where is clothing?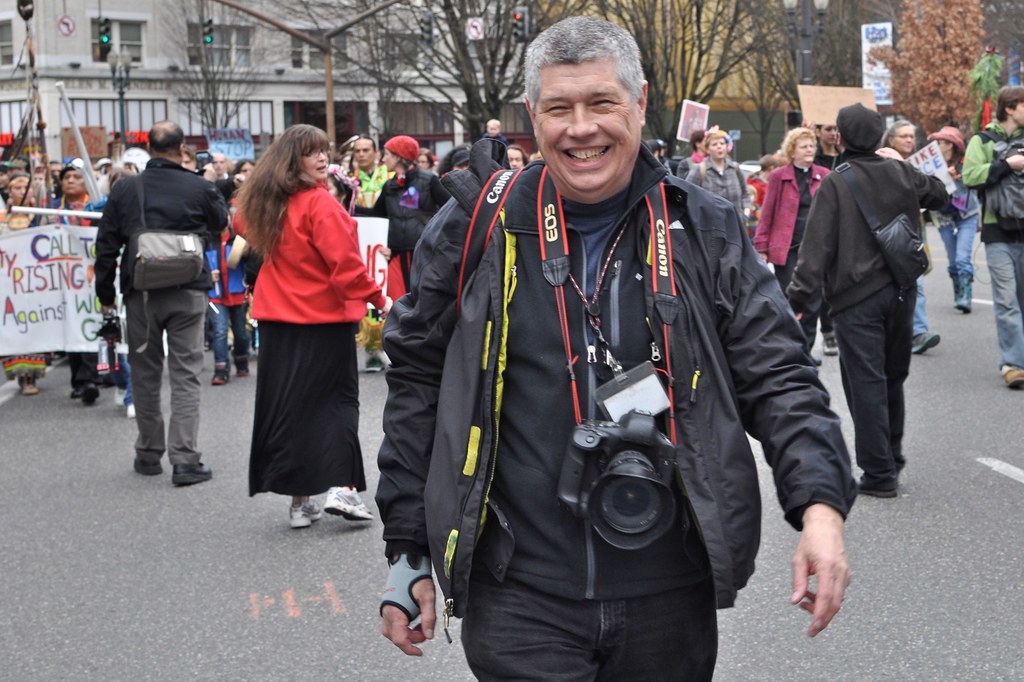
[227,182,387,510].
